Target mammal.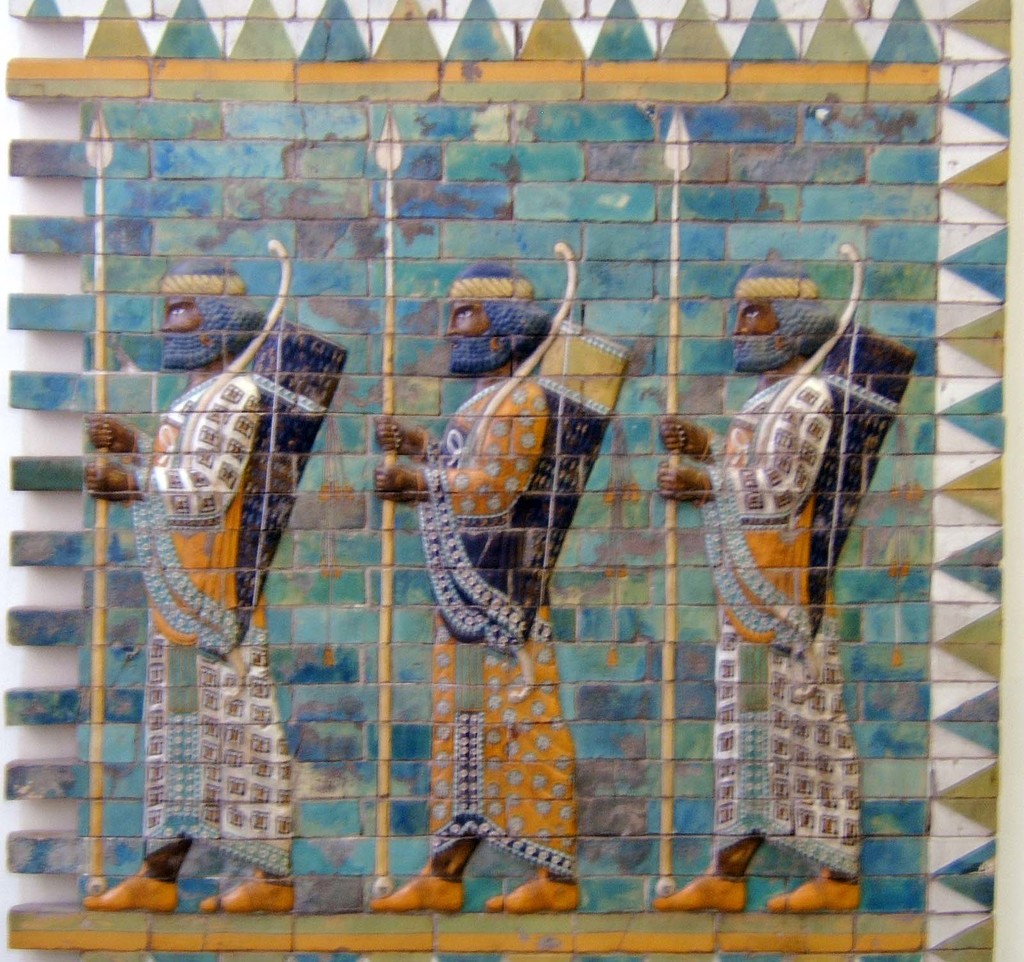
Target region: rect(85, 237, 291, 905).
